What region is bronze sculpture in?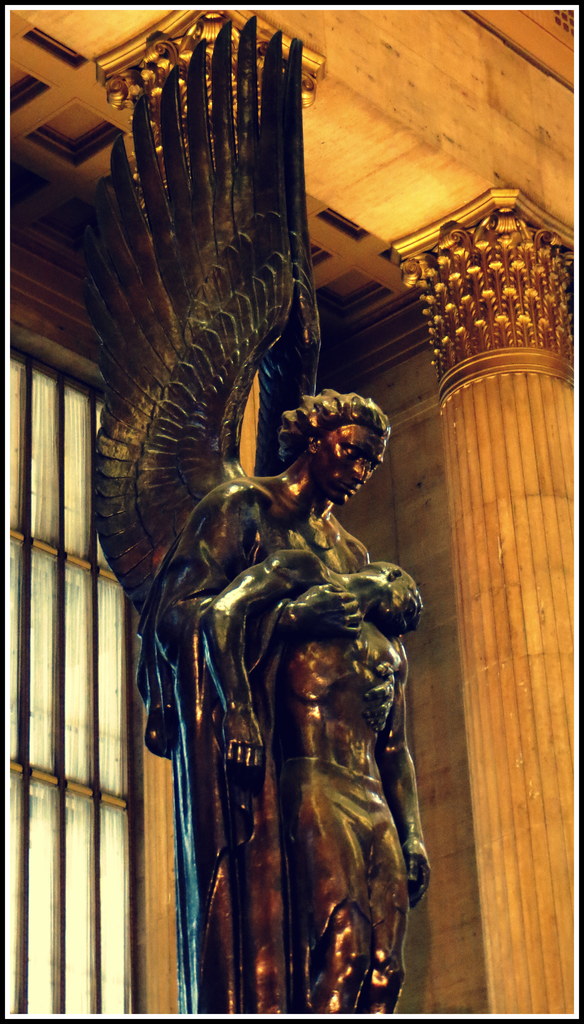
region(111, 225, 429, 995).
